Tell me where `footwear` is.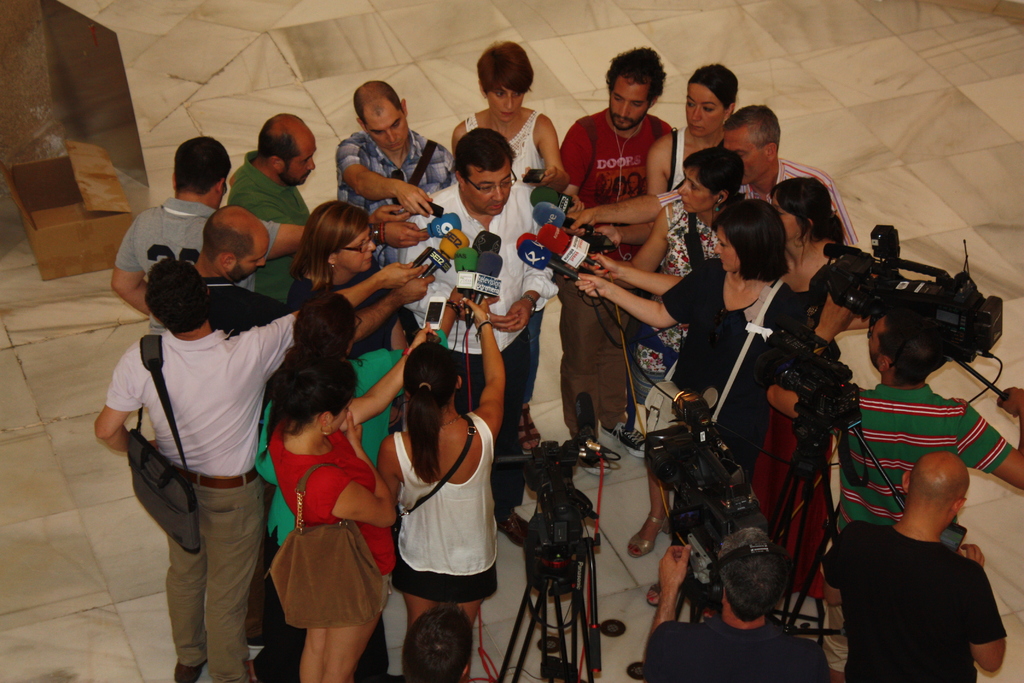
`footwear` is at bbox=[646, 577, 669, 612].
